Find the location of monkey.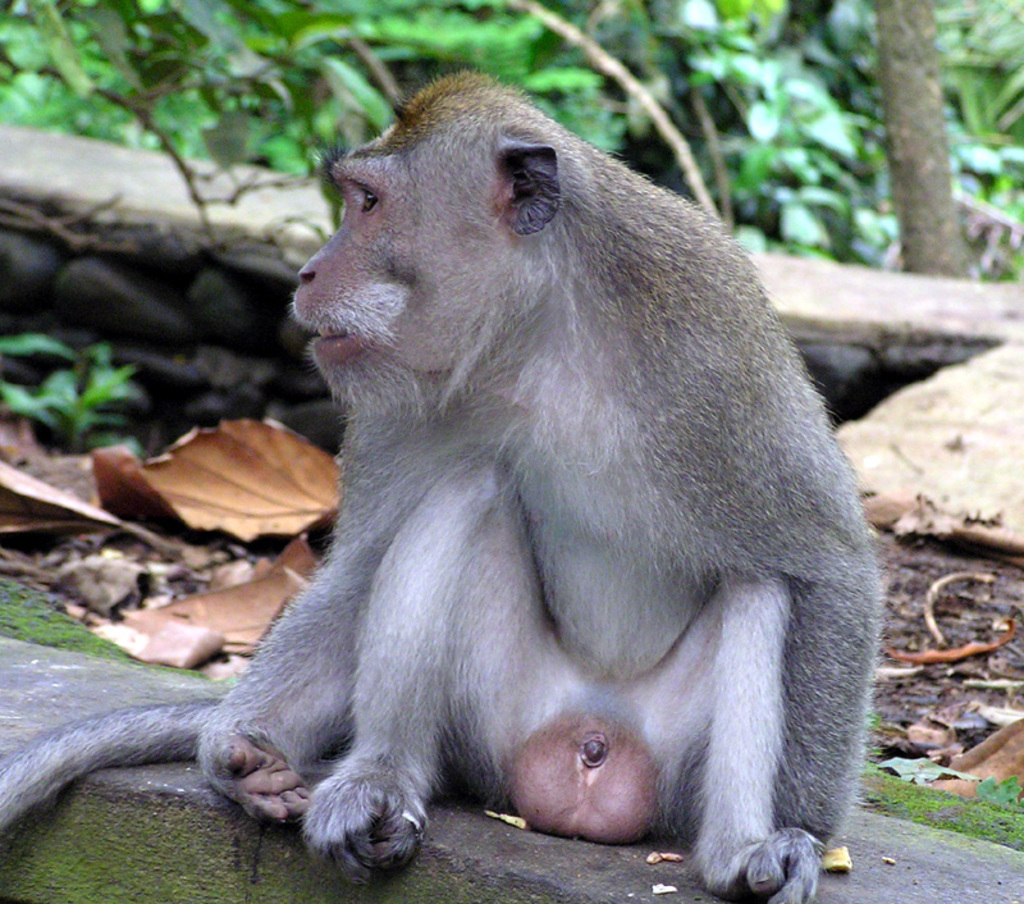
Location: left=174, top=92, right=923, bottom=903.
